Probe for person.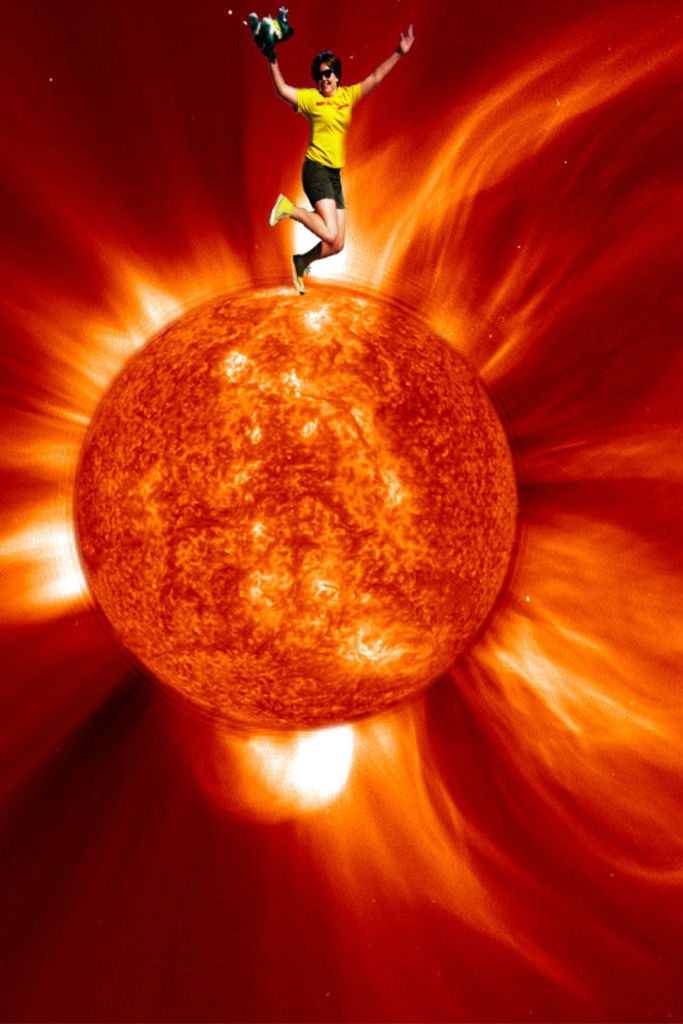
Probe result: Rect(262, 6, 399, 295).
